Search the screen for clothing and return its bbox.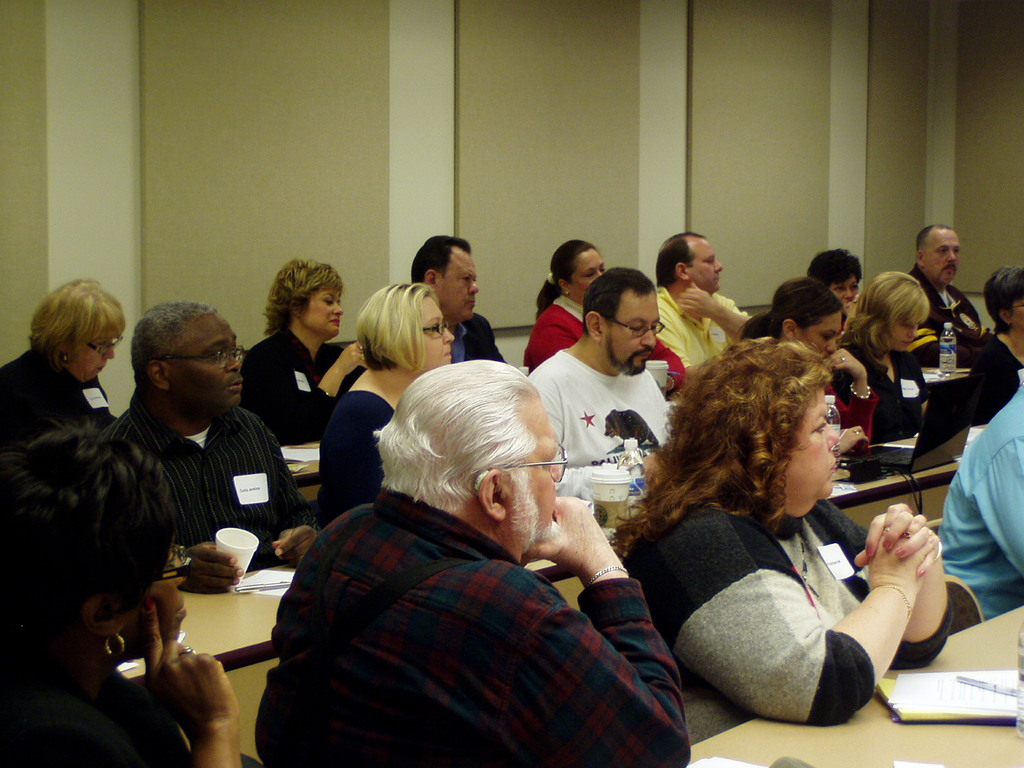
Found: bbox=[901, 260, 989, 363].
